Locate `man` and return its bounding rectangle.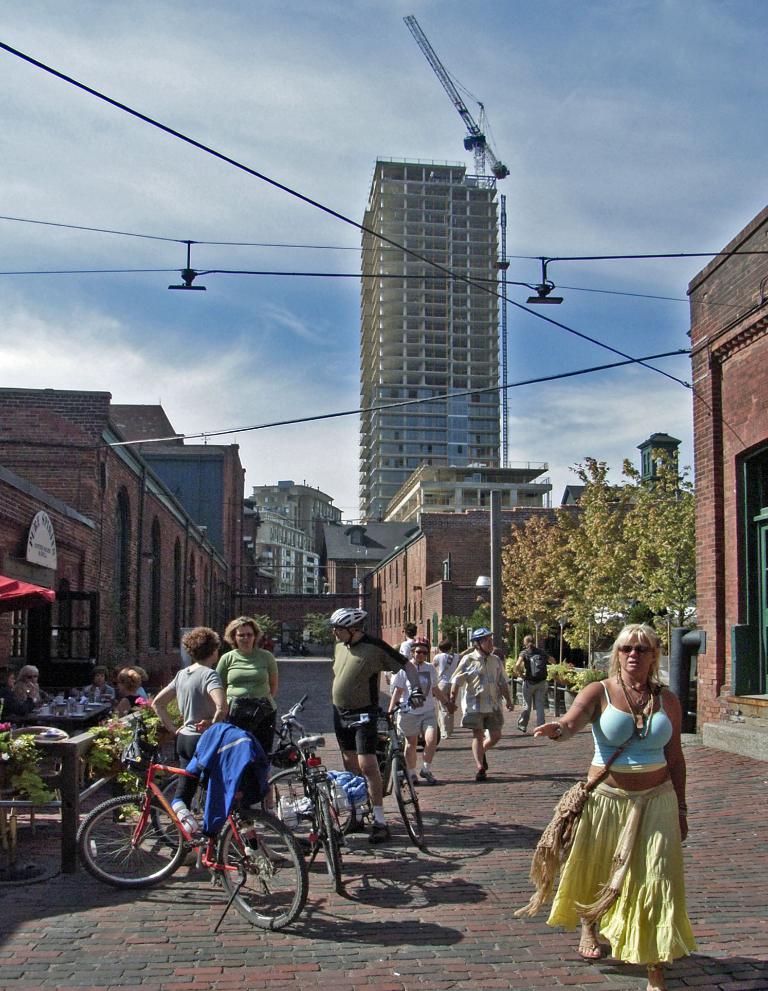
x1=327 y1=602 x2=428 y2=843.
